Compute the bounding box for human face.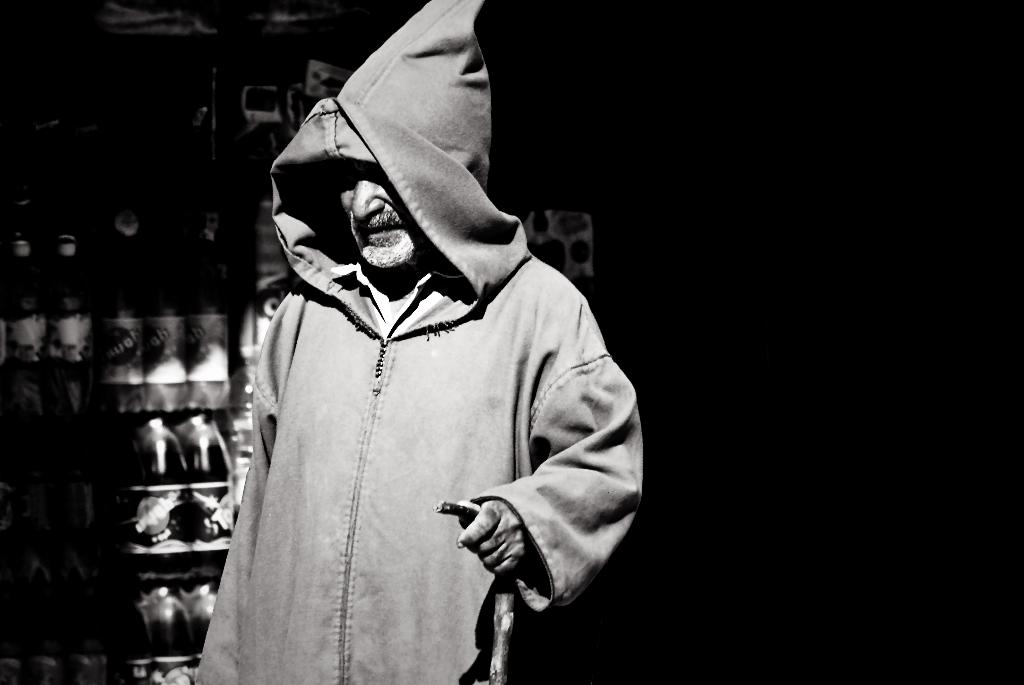
bbox=[340, 161, 430, 274].
